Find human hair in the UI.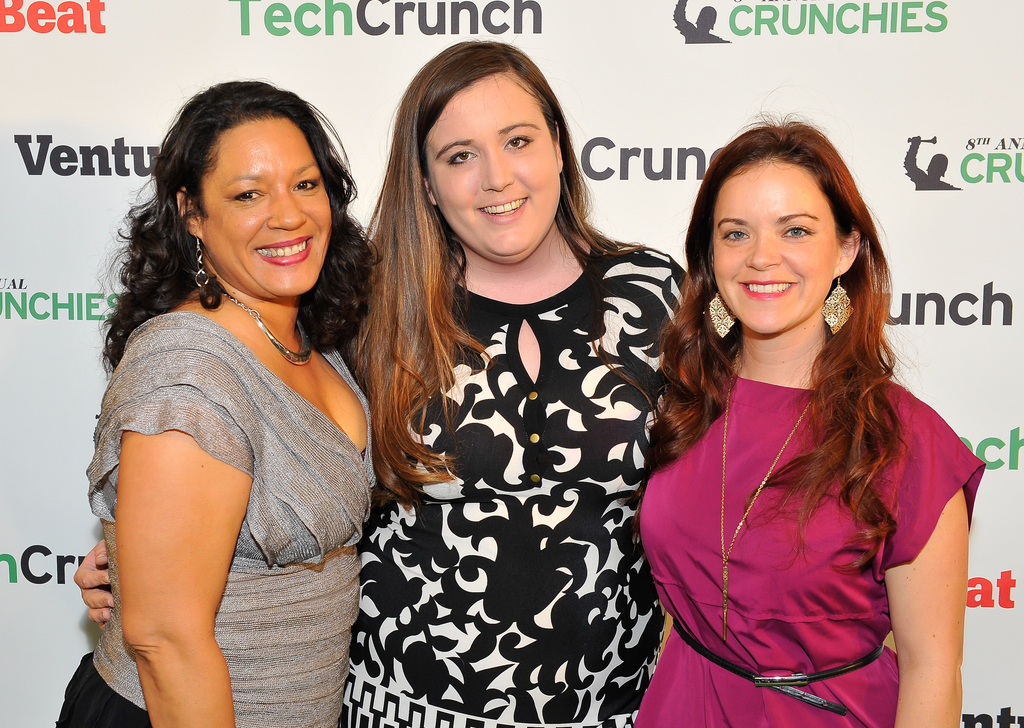
UI element at (666,117,938,560).
